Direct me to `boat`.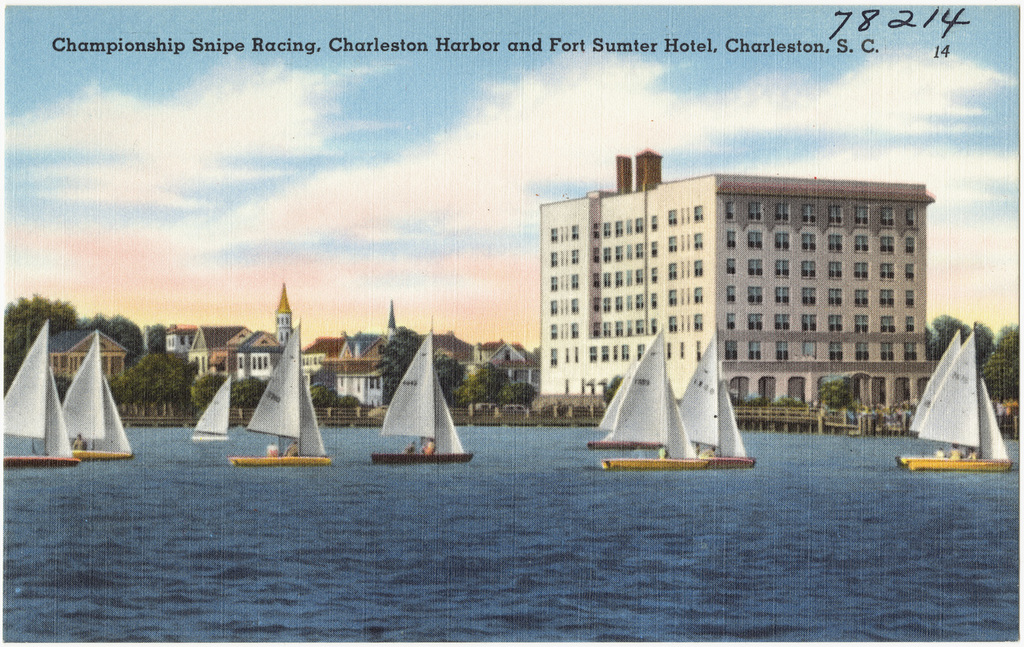
Direction: (left=896, top=325, right=1015, bottom=472).
